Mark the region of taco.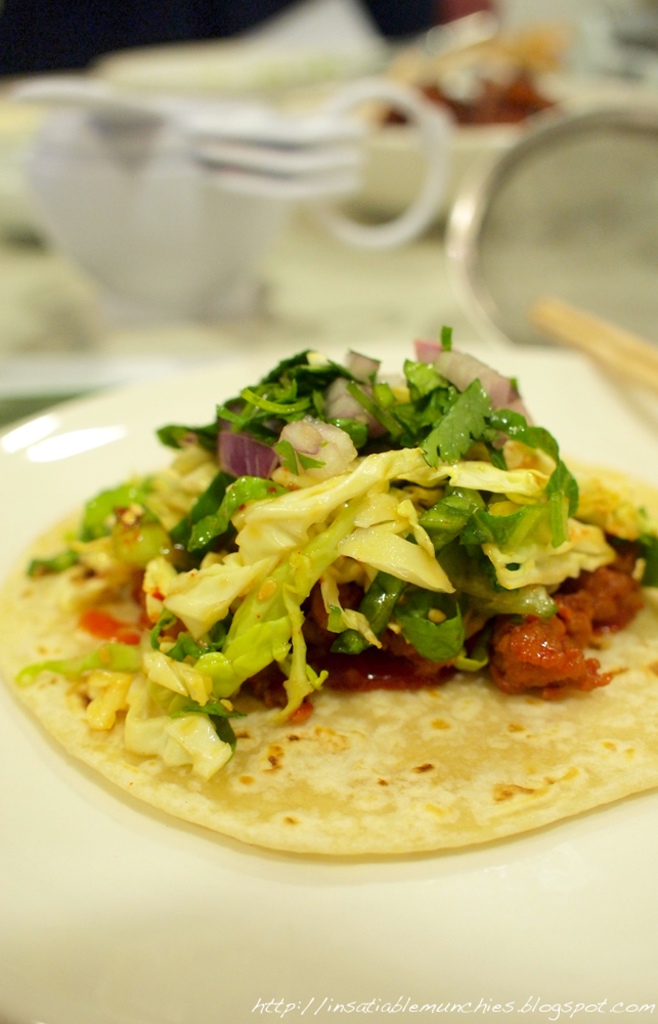
Region: bbox=[0, 329, 657, 856].
